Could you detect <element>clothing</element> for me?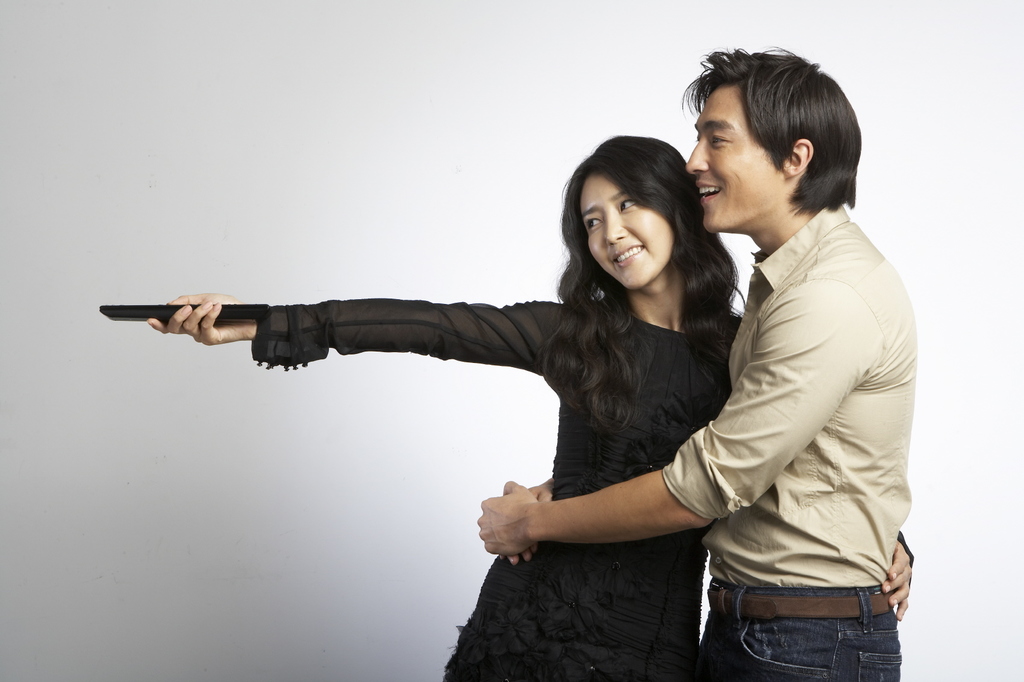
Detection result: bbox(657, 135, 927, 679).
